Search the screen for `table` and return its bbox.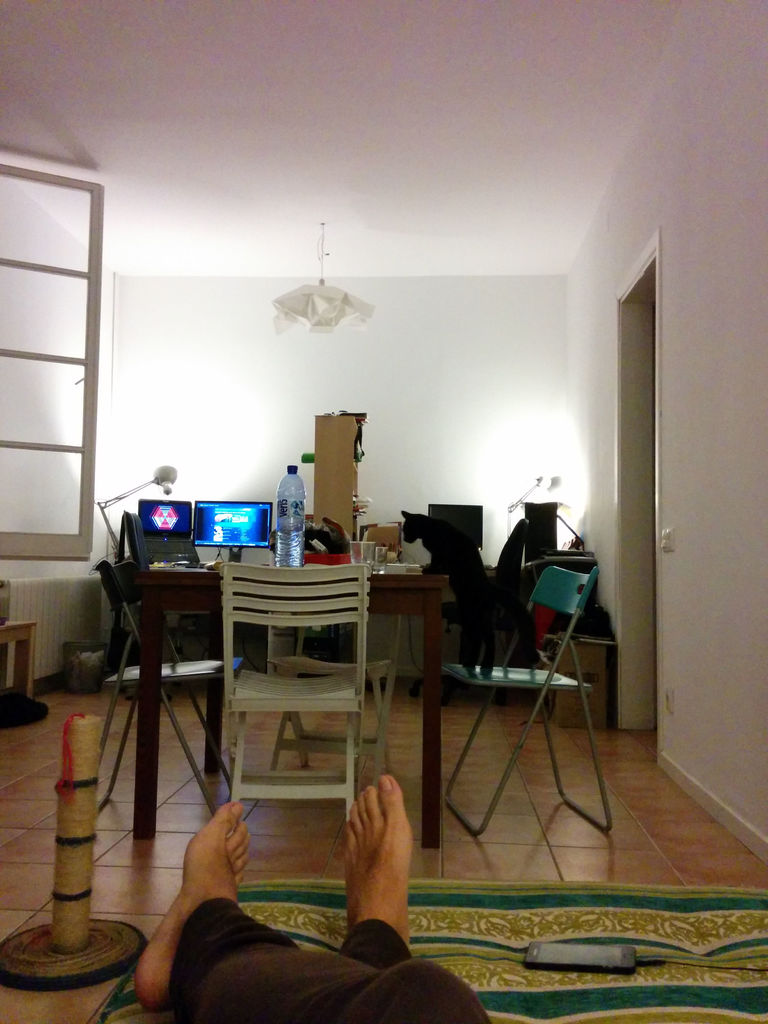
Found: {"x1": 135, "y1": 554, "x2": 452, "y2": 852}.
